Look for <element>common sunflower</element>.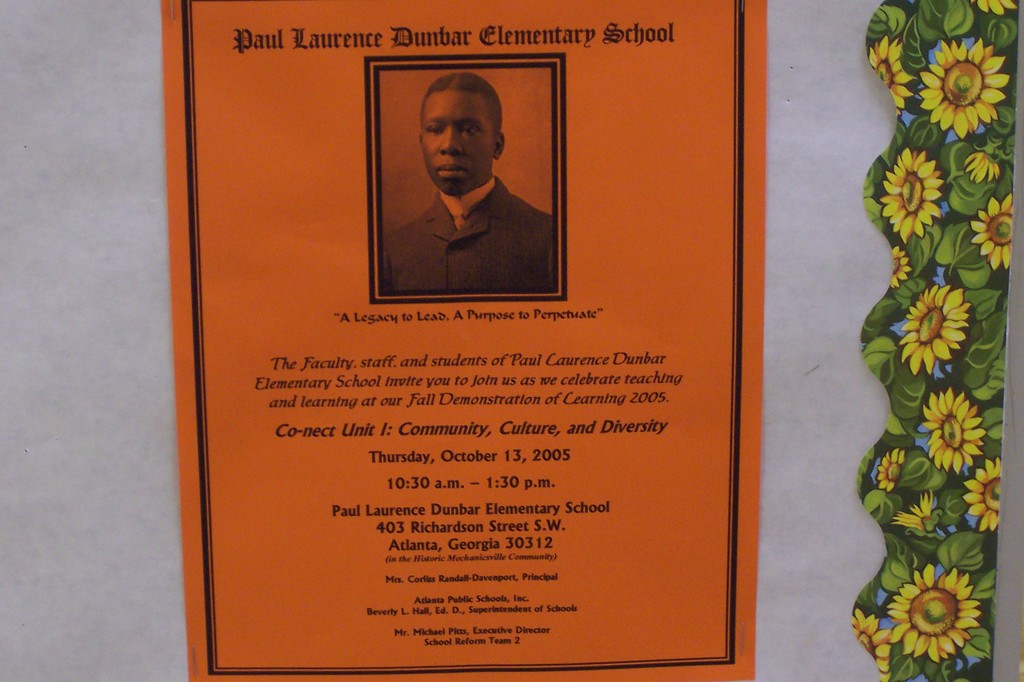
Found: BBox(899, 282, 969, 377).
